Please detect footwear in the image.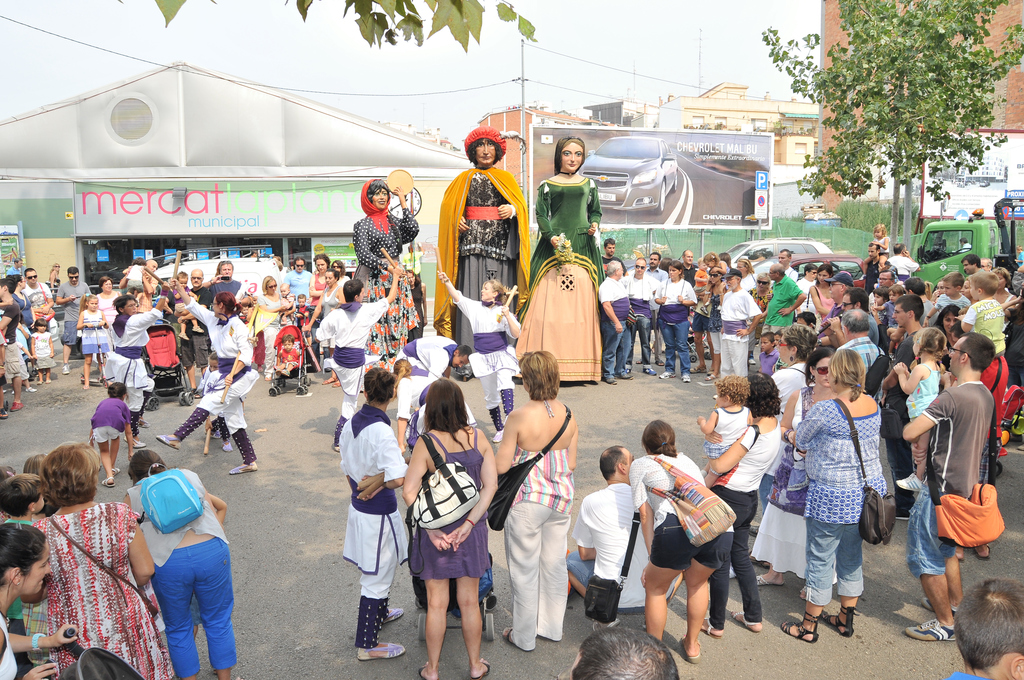
<region>590, 617, 622, 633</region>.
